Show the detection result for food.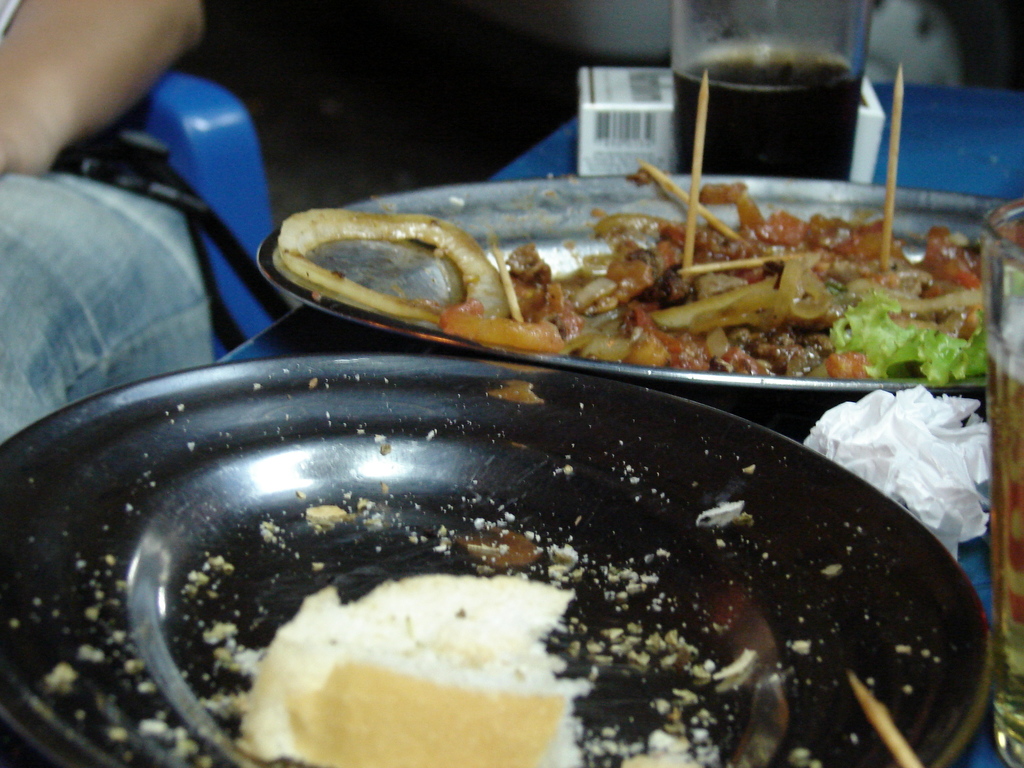
Rect(238, 573, 584, 767).
